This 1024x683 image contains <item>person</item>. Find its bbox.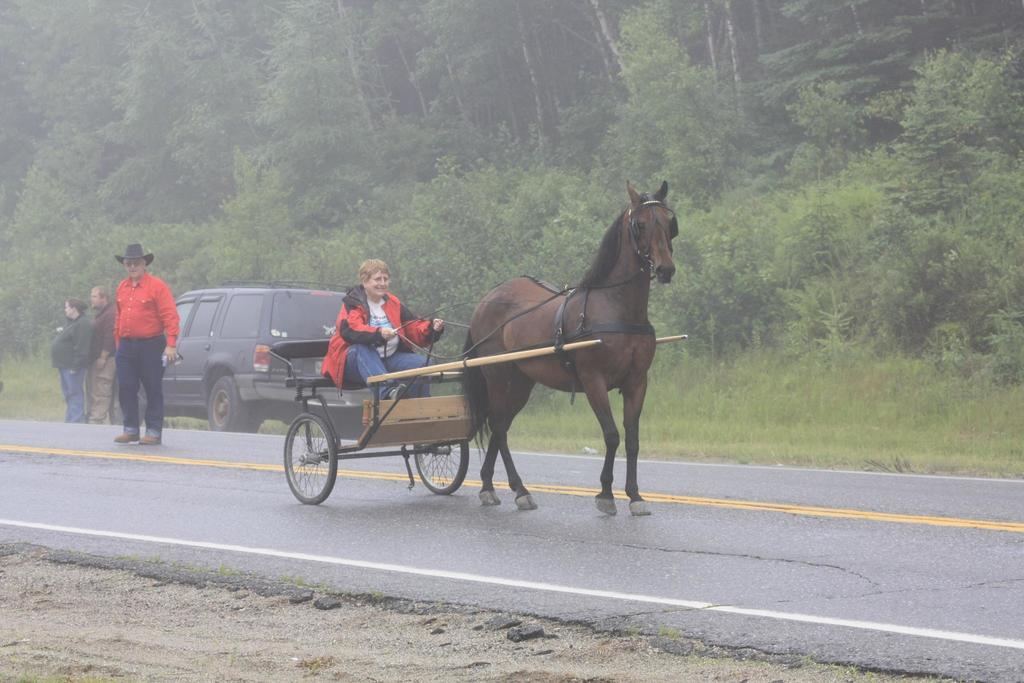
{"x1": 45, "y1": 290, "x2": 99, "y2": 425}.
